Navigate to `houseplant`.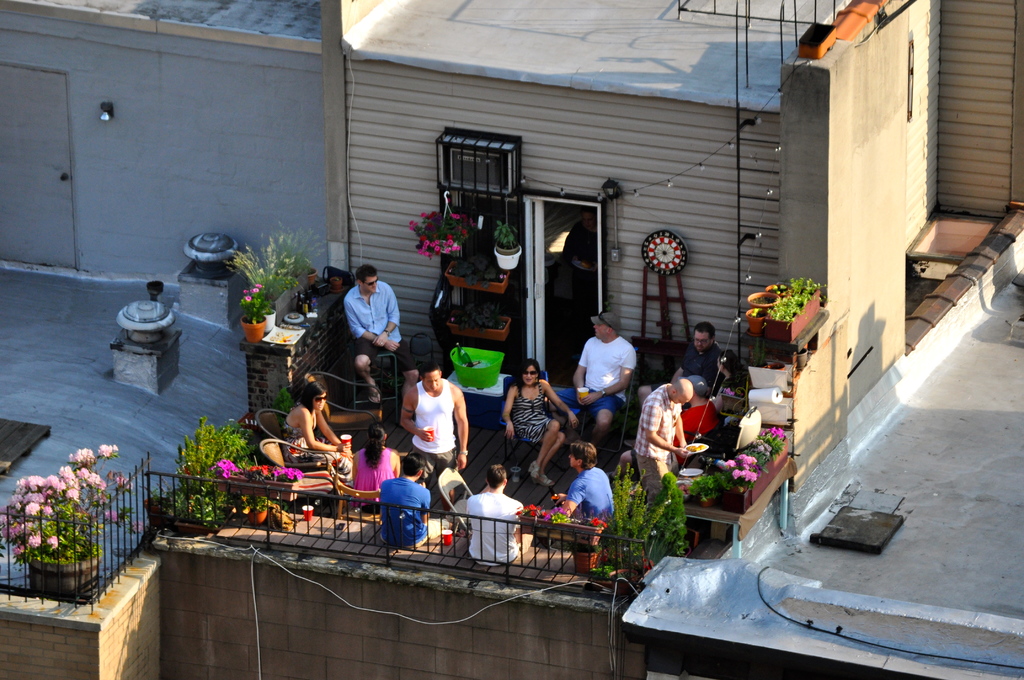
Navigation target: [444,294,512,345].
